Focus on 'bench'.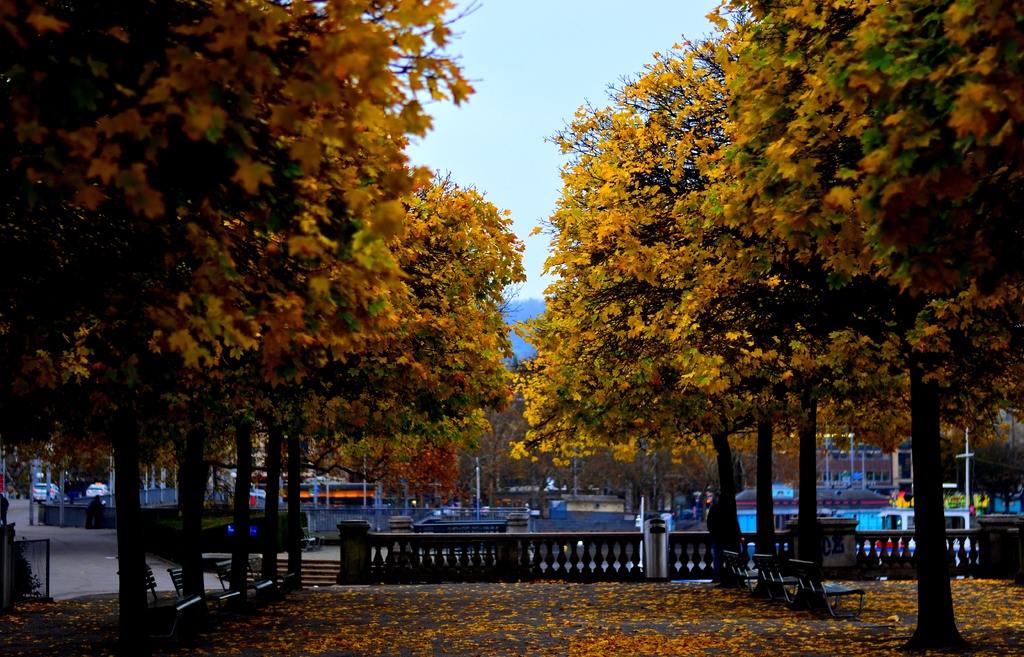
Focused at x1=113, y1=569, x2=198, y2=617.
